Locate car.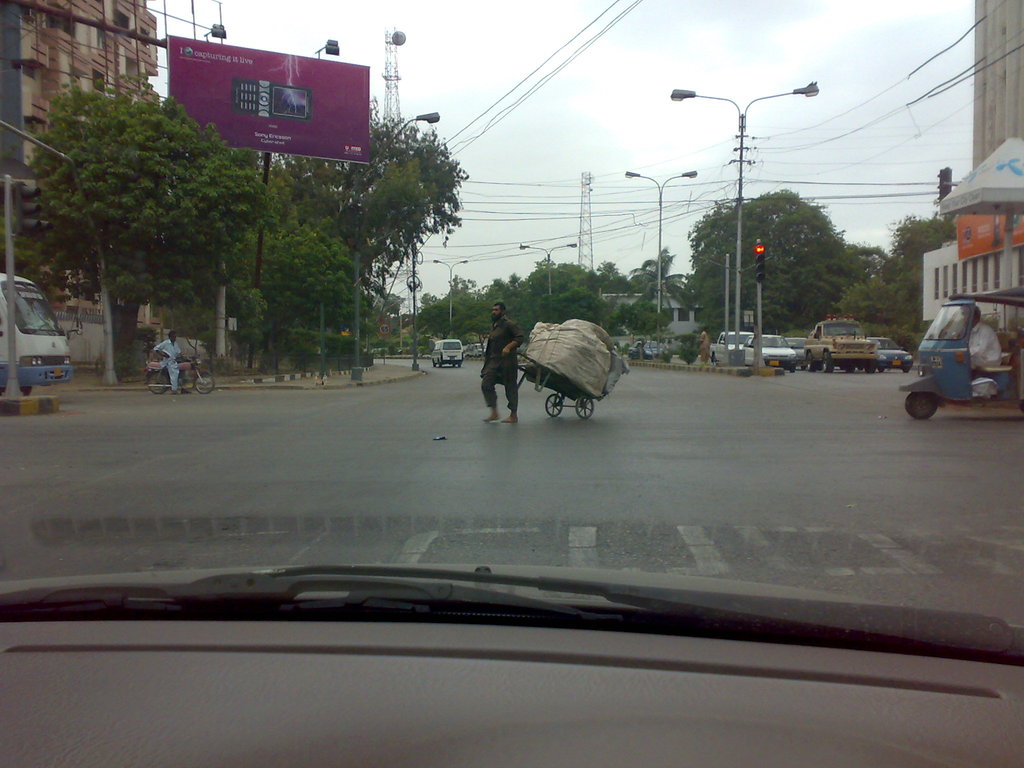
Bounding box: BBox(431, 337, 467, 365).
